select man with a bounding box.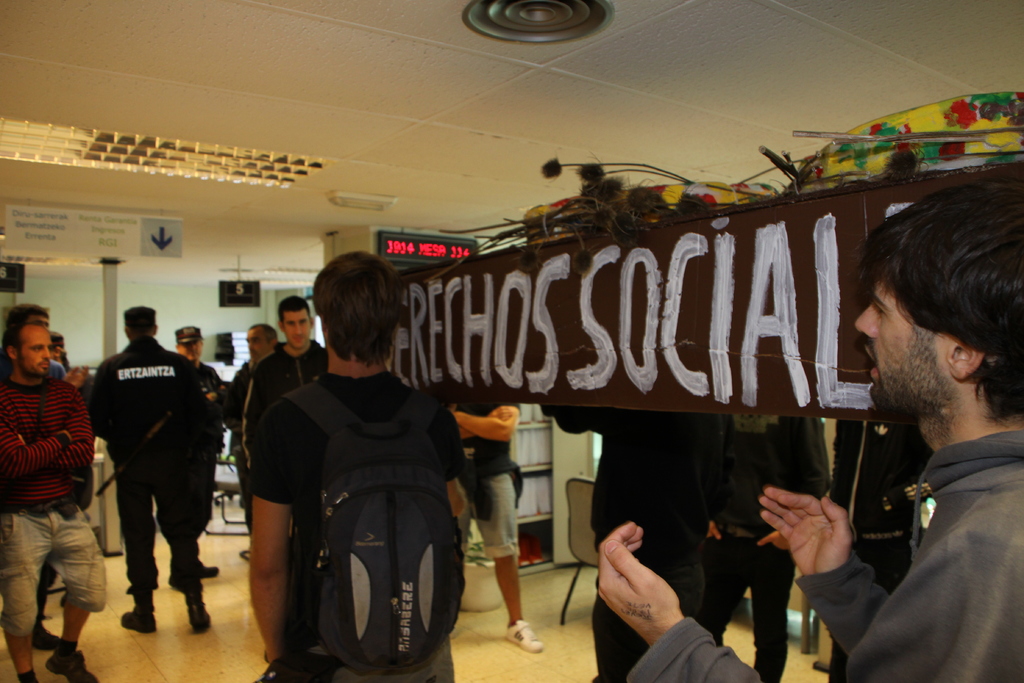
detection(595, 178, 1023, 682).
